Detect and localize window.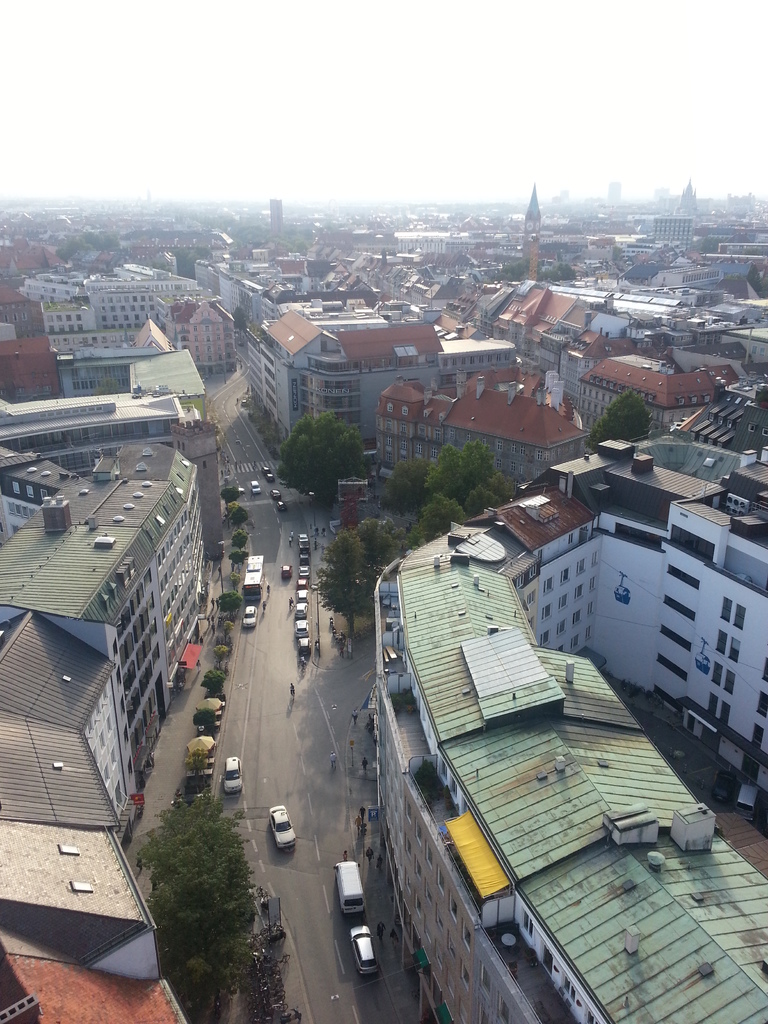
Localized at [left=194, top=515, right=199, bottom=531].
